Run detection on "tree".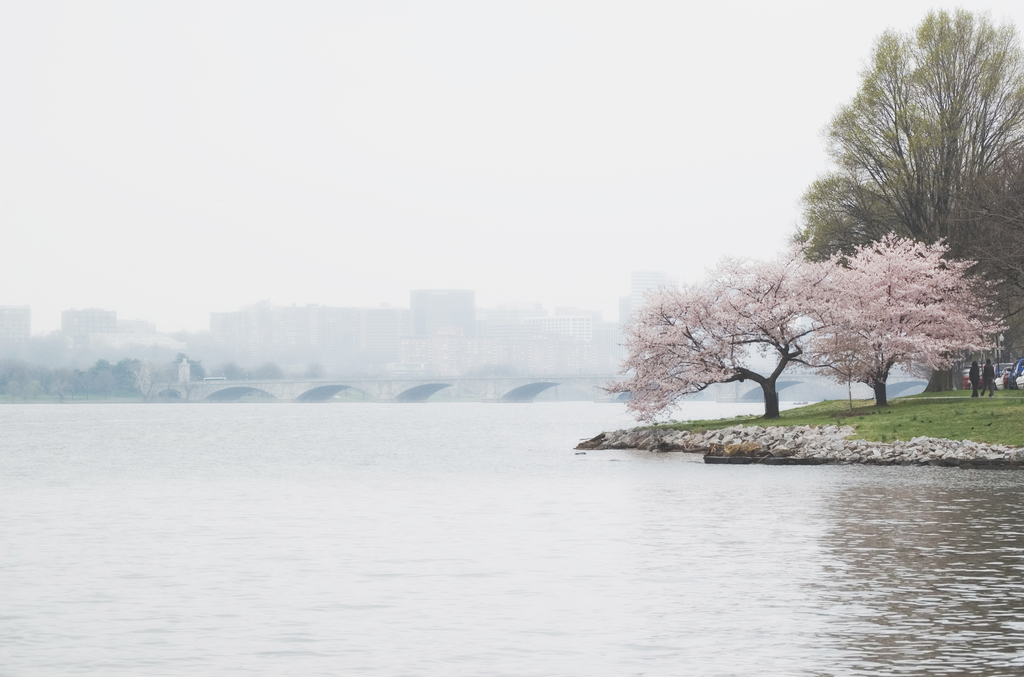
Result: <box>785,229,1012,402</box>.
